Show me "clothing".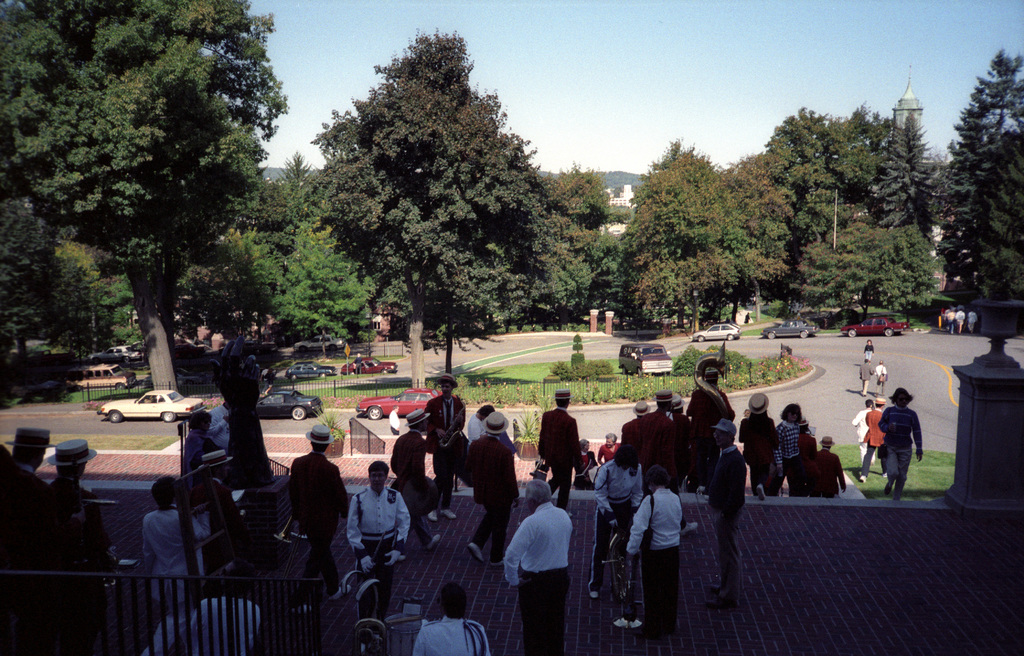
"clothing" is here: pyautogui.locateOnScreen(349, 484, 410, 604).
